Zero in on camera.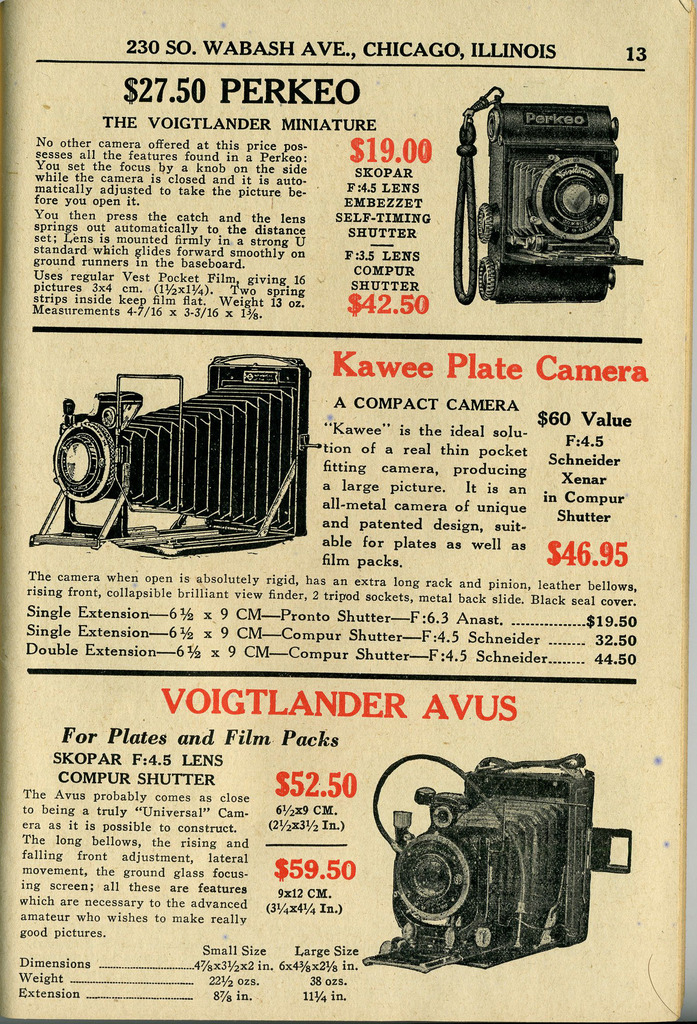
Zeroed in: <region>361, 753, 633, 966</region>.
